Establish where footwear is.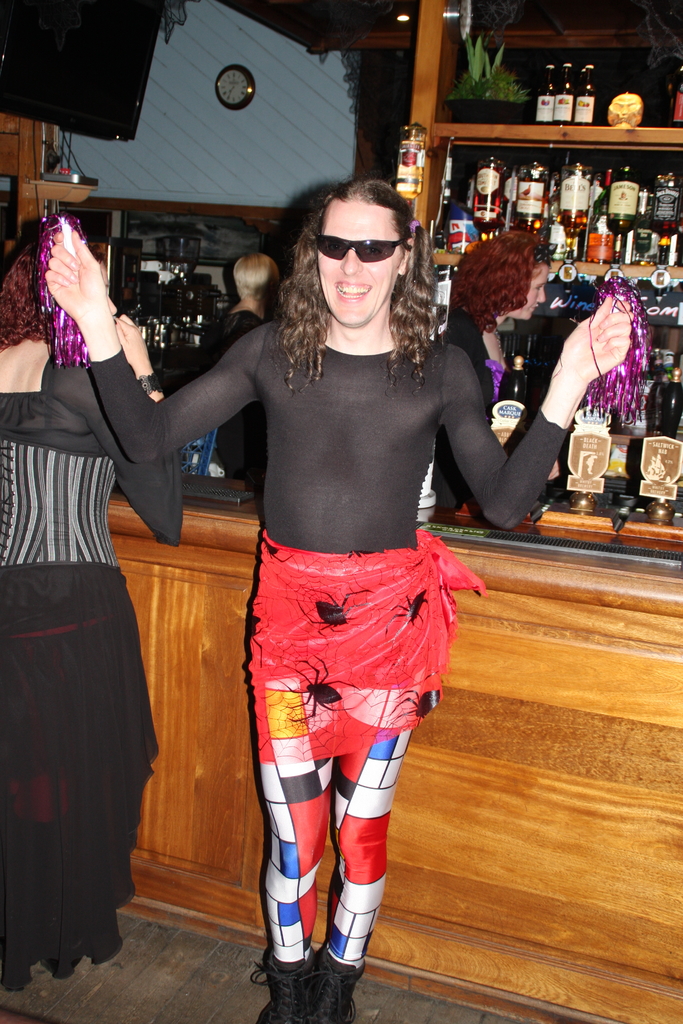
Established at box=[252, 952, 312, 1020].
